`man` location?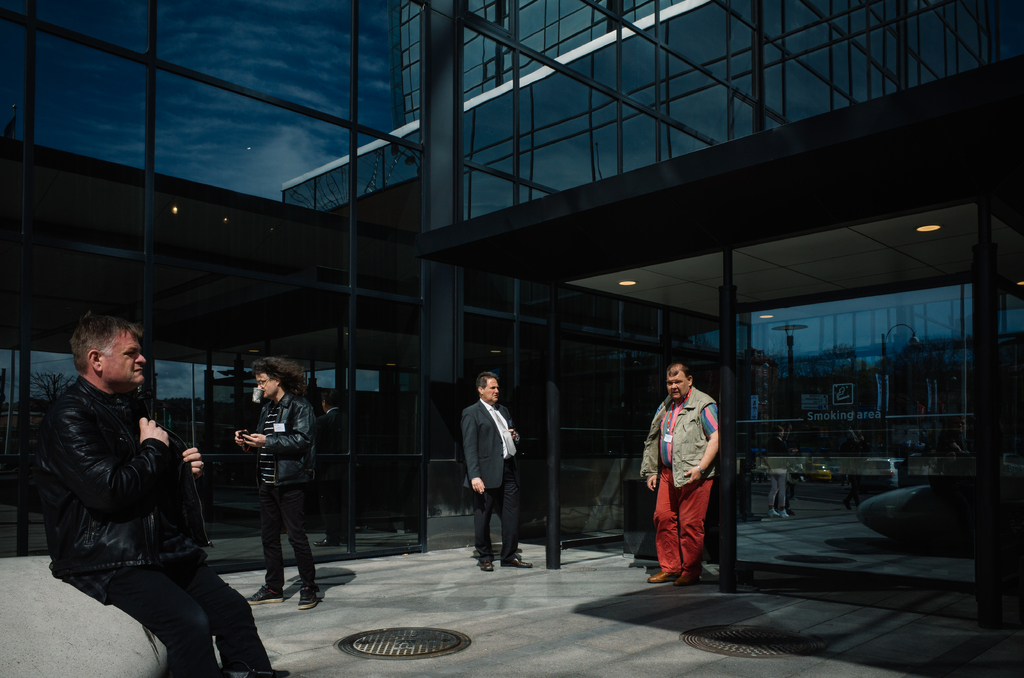
box(465, 372, 540, 576)
